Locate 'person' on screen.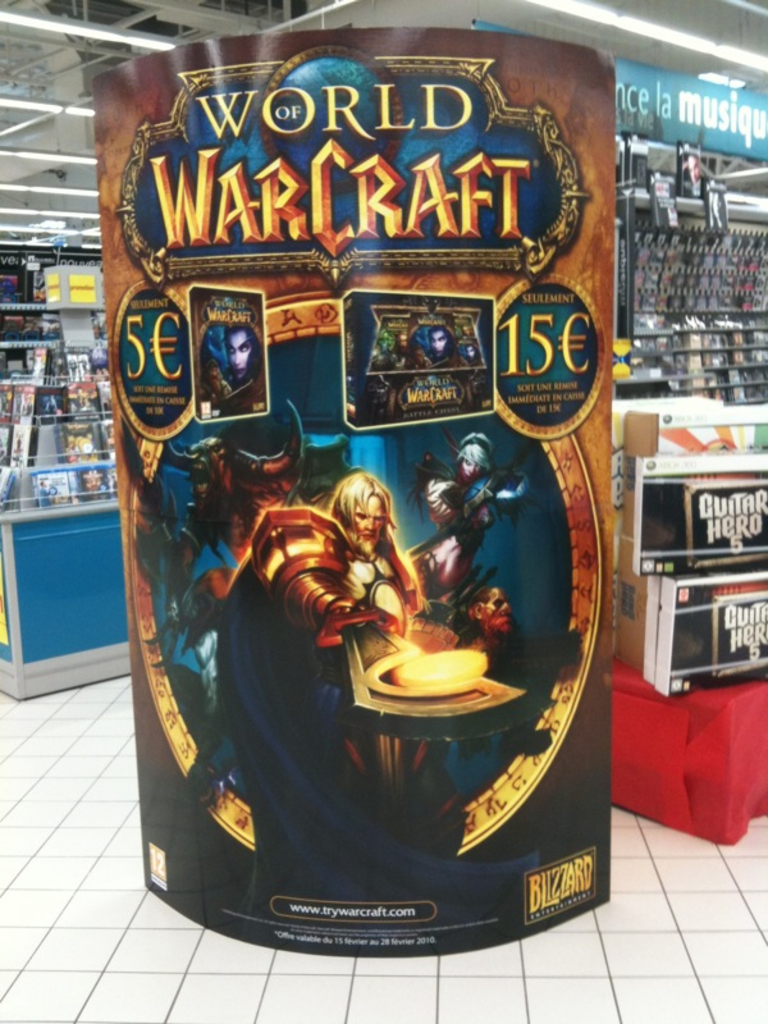
On screen at box(204, 476, 539, 887).
